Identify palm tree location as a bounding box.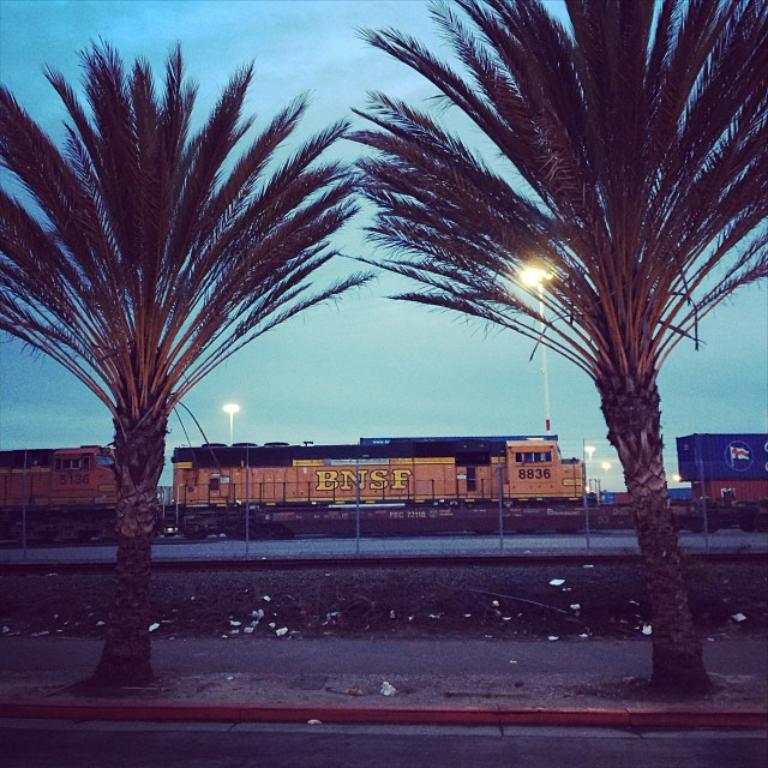
337 0 767 704.
